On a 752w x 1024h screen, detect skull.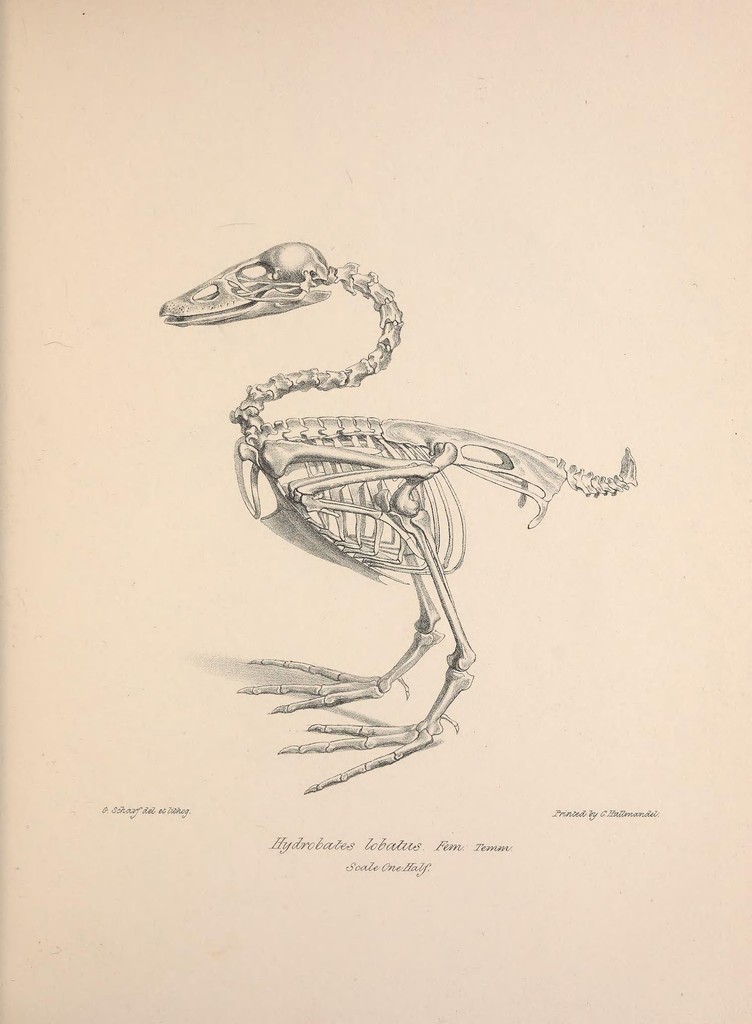
select_region(159, 243, 334, 328).
